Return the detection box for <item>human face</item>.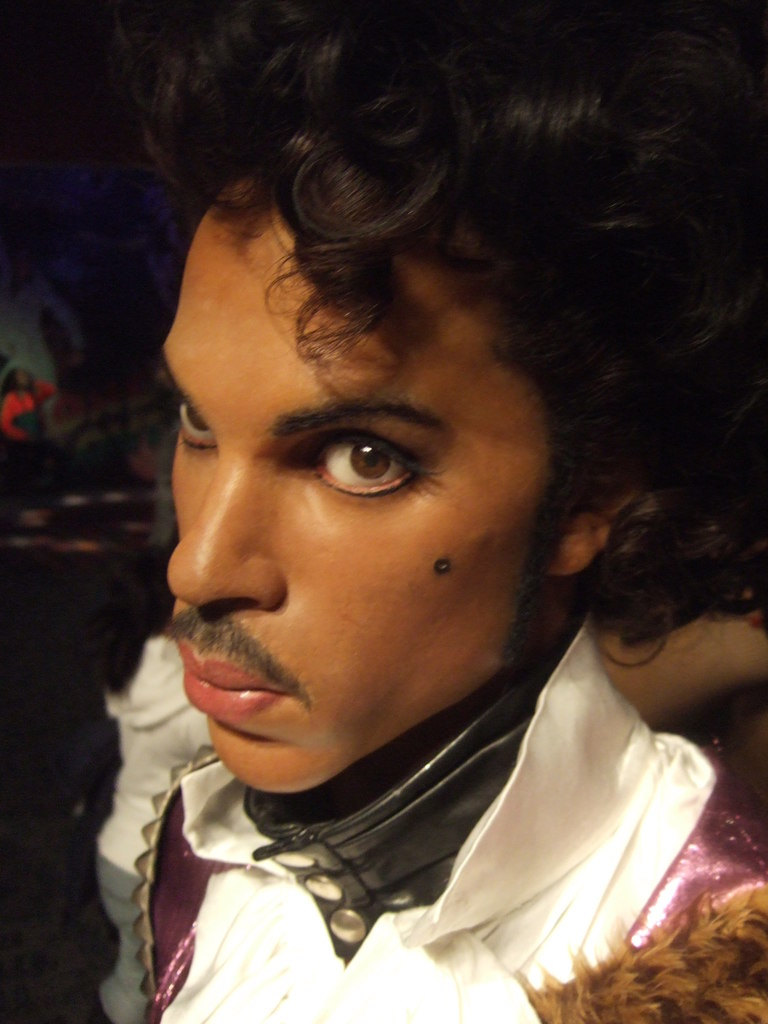
x1=159 y1=145 x2=551 y2=797.
